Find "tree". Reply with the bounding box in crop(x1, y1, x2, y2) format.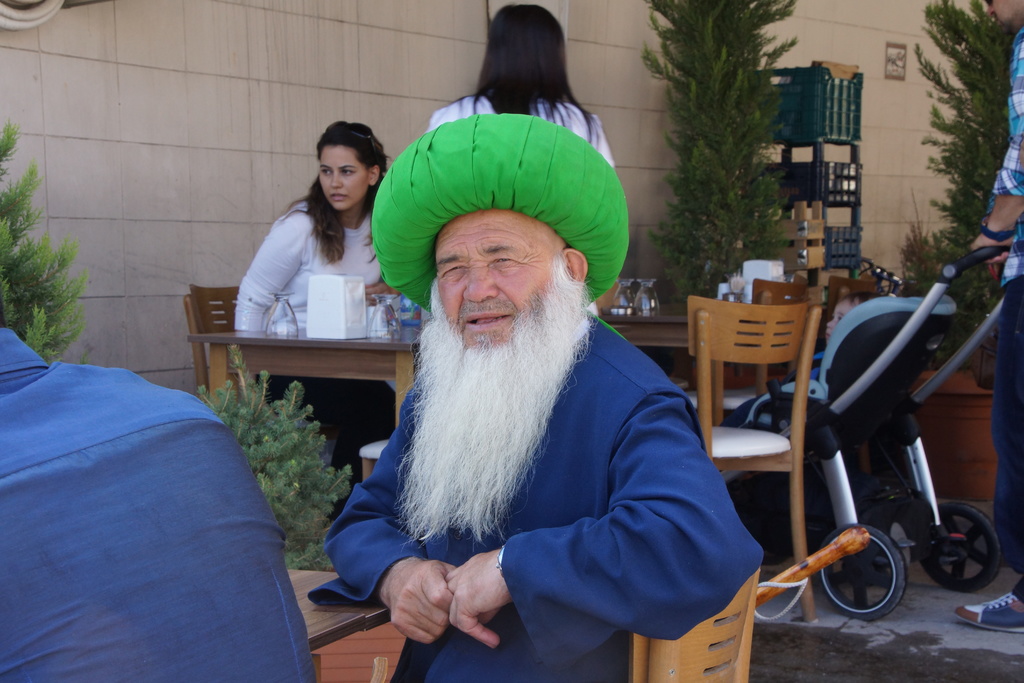
crop(905, 0, 1016, 307).
